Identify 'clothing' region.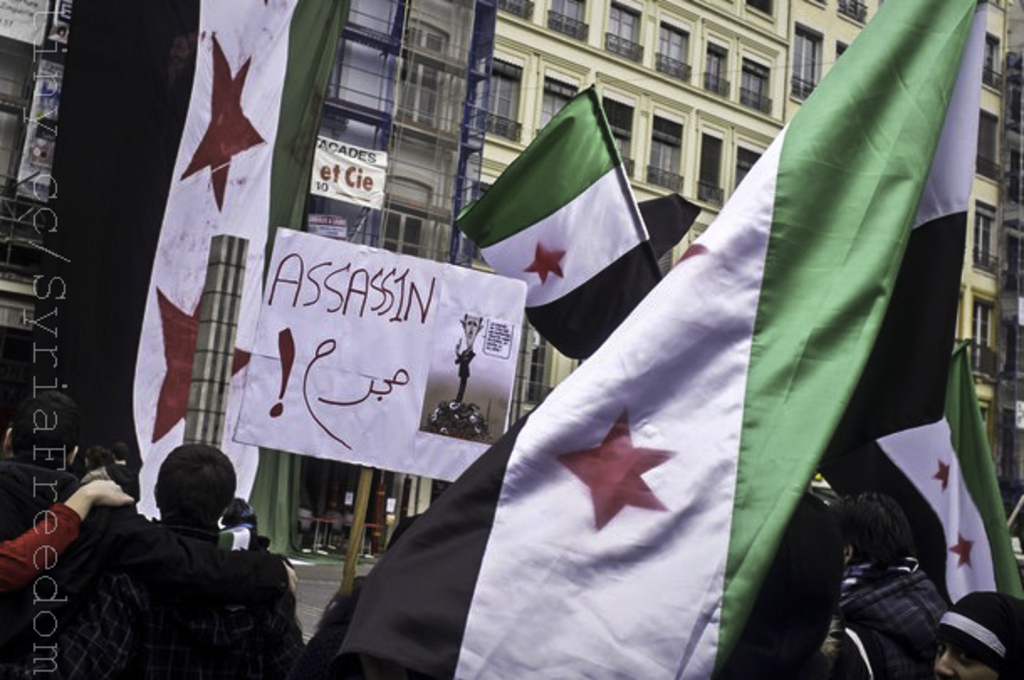
Region: left=702, top=618, right=906, bottom=678.
